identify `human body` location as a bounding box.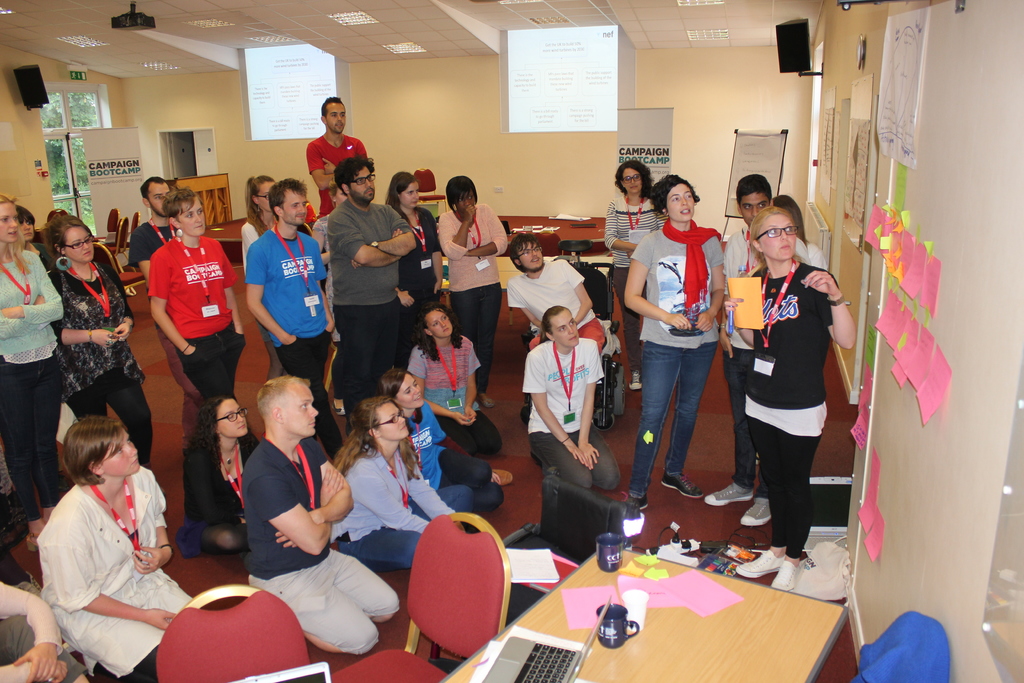
[left=241, top=179, right=337, bottom=452].
